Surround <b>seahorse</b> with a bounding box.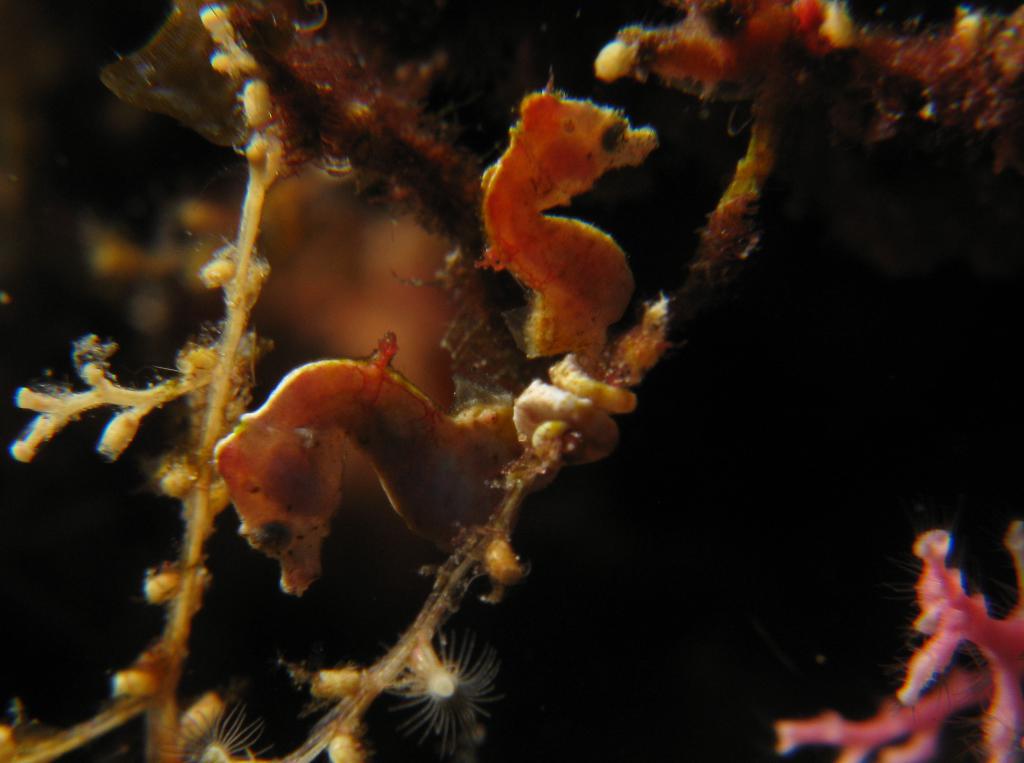
box(470, 77, 678, 444).
